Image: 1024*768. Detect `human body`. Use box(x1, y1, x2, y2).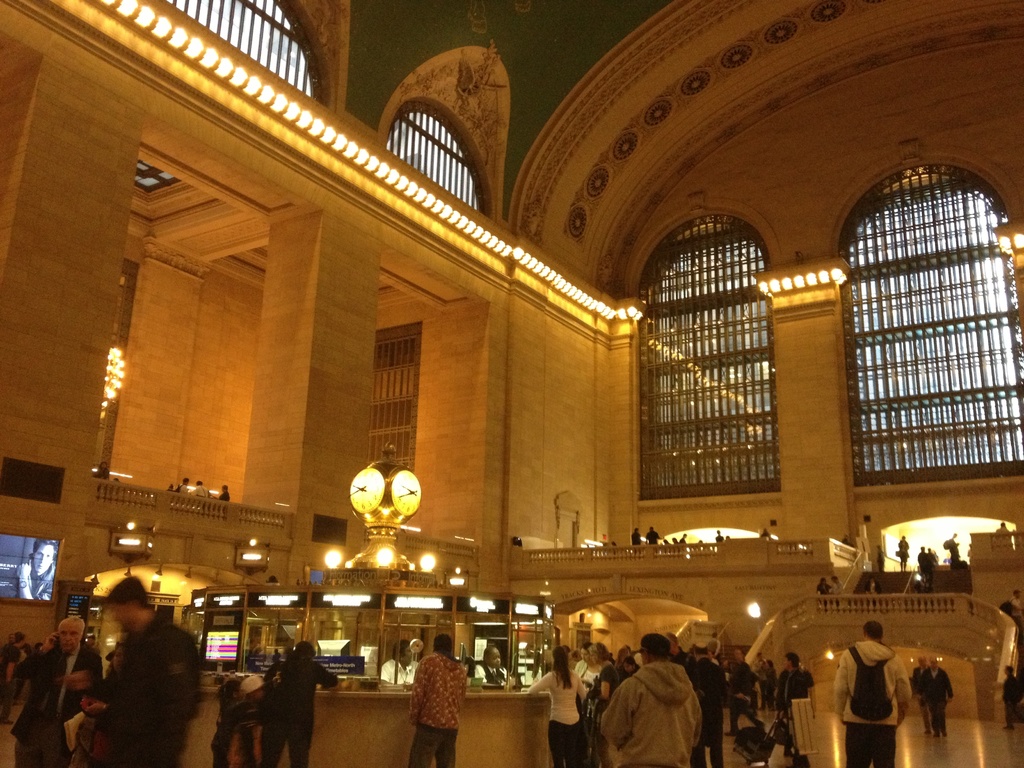
box(188, 487, 211, 502).
